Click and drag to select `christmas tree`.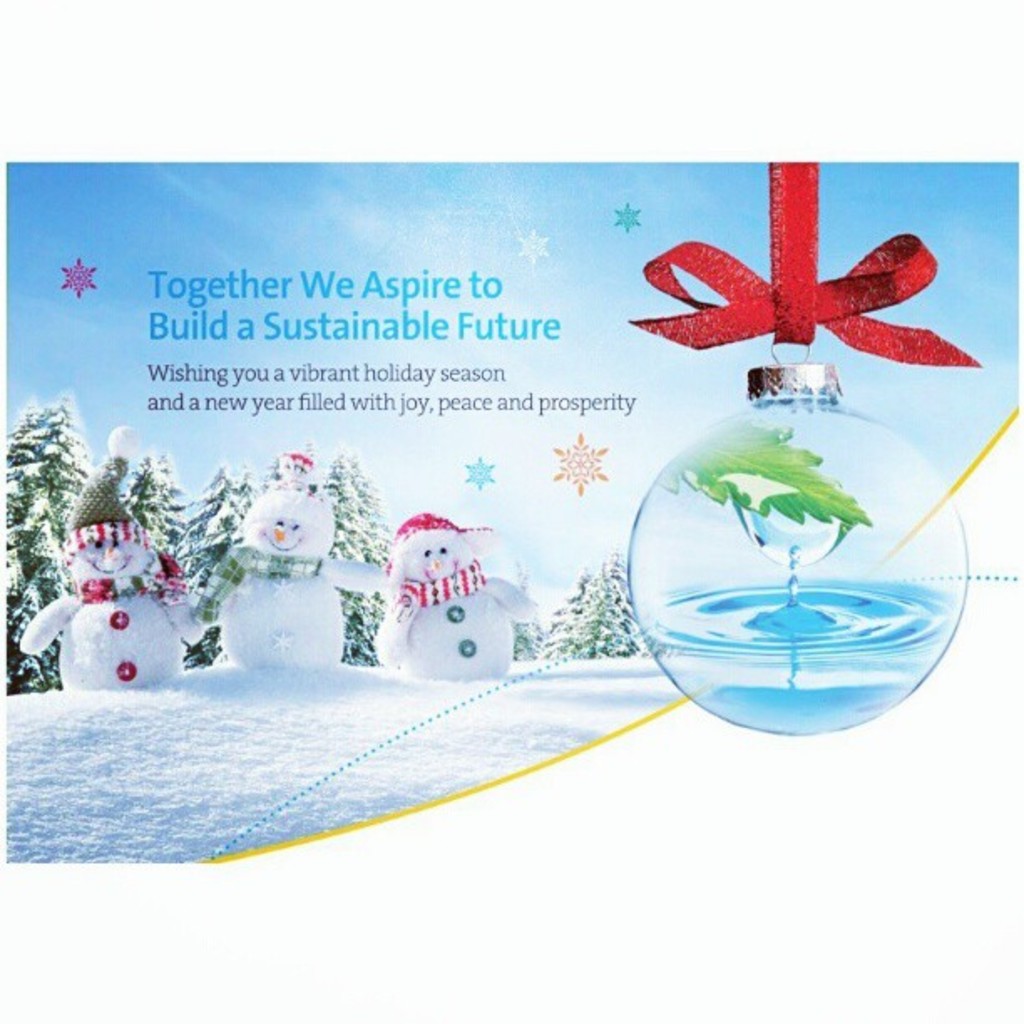
Selection: select_region(0, 390, 82, 691).
